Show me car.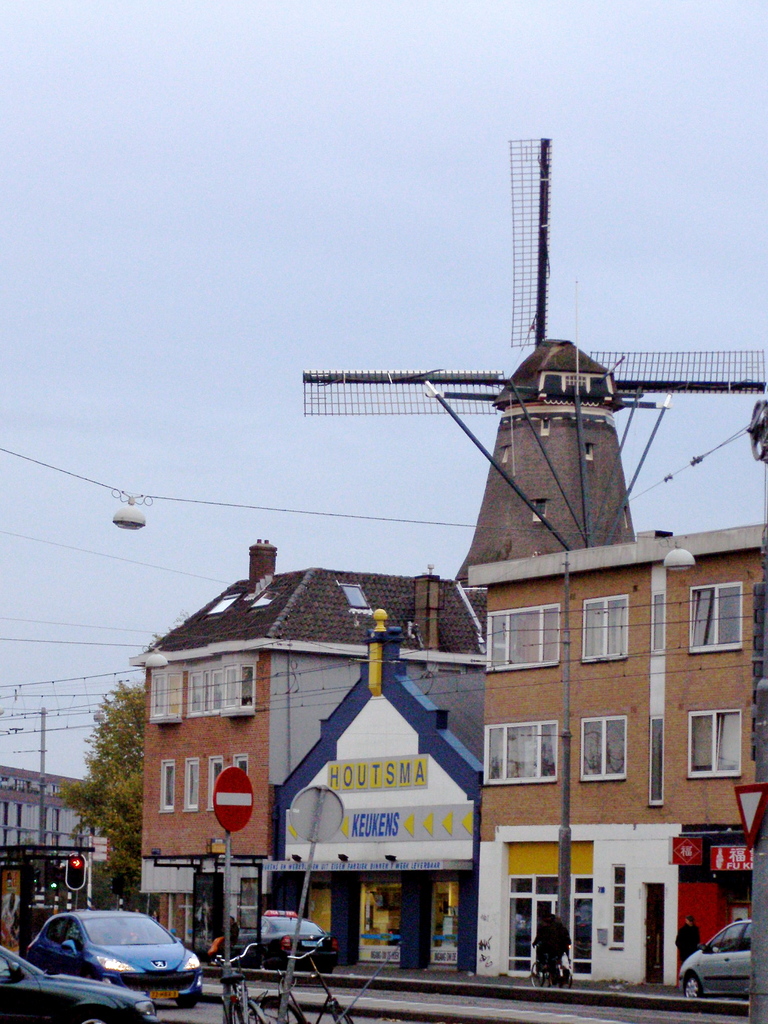
car is here: 0 942 163 1023.
